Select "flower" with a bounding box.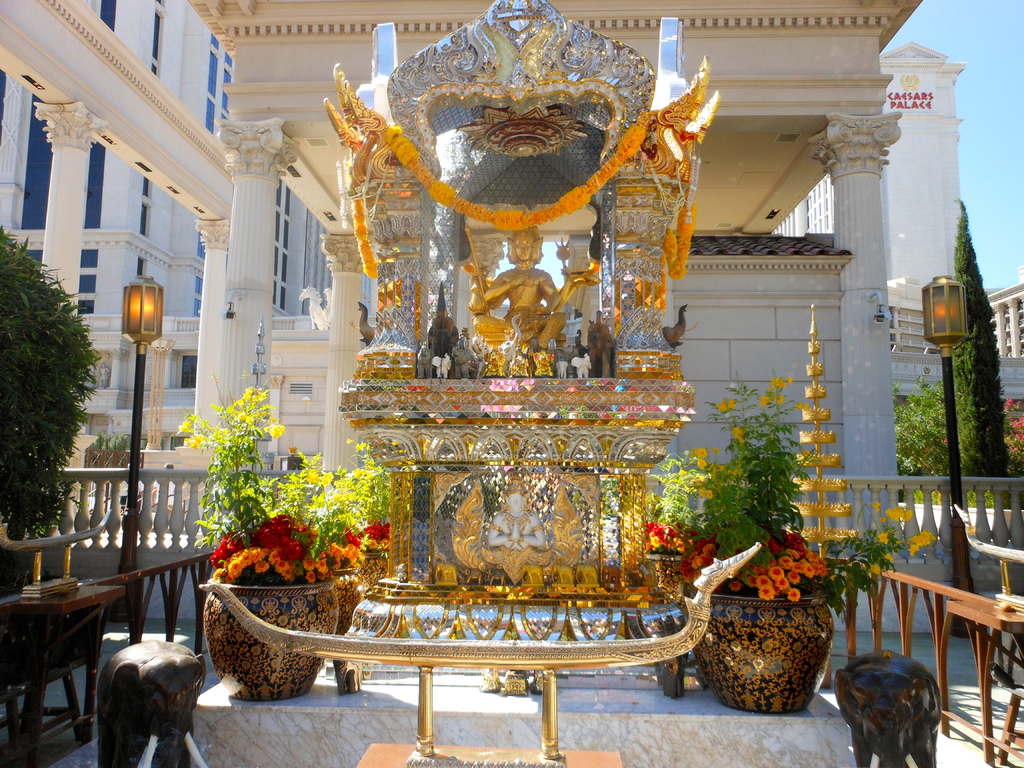
[874,528,891,545].
